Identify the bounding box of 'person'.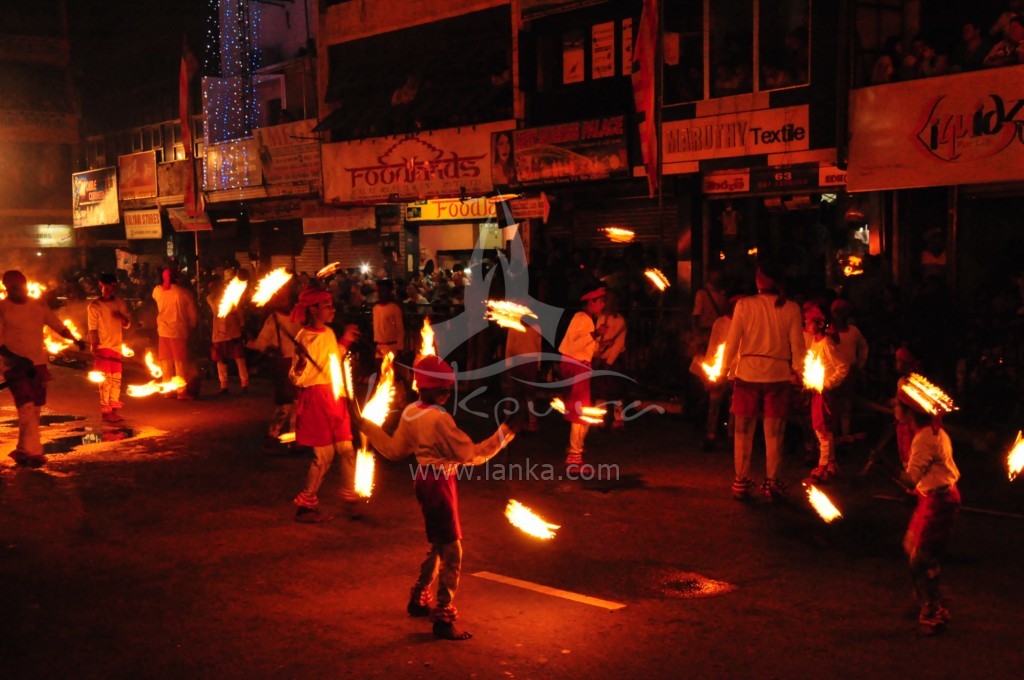
BBox(355, 352, 520, 641).
